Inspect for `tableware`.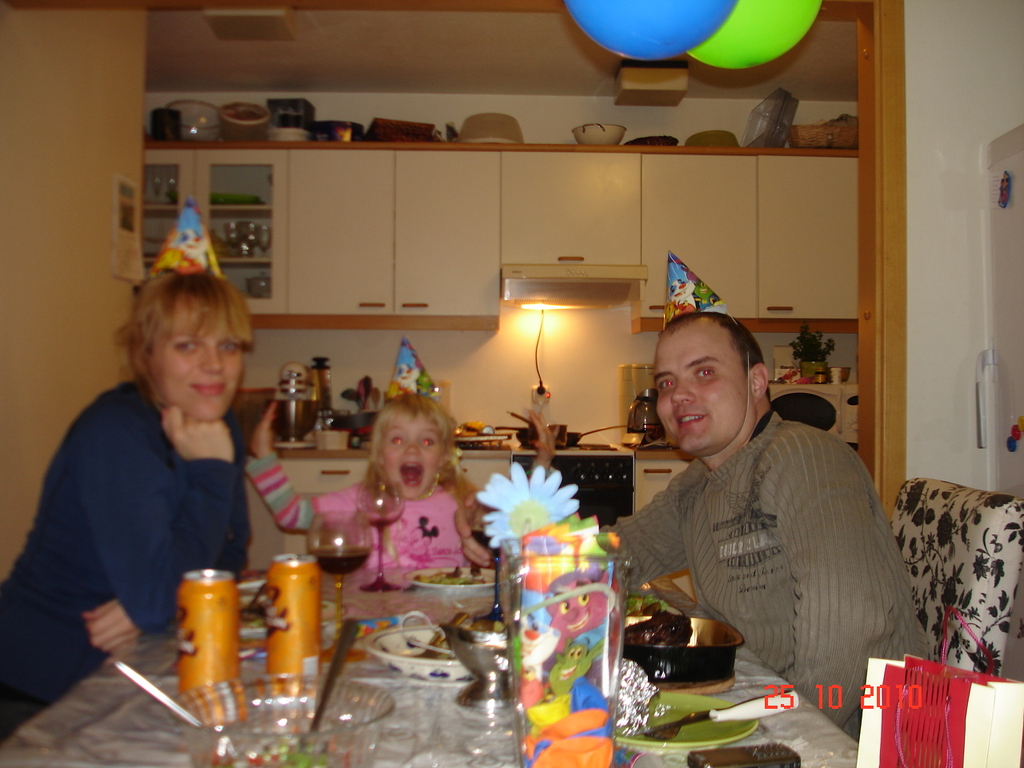
Inspection: Rect(107, 650, 203, 730).
